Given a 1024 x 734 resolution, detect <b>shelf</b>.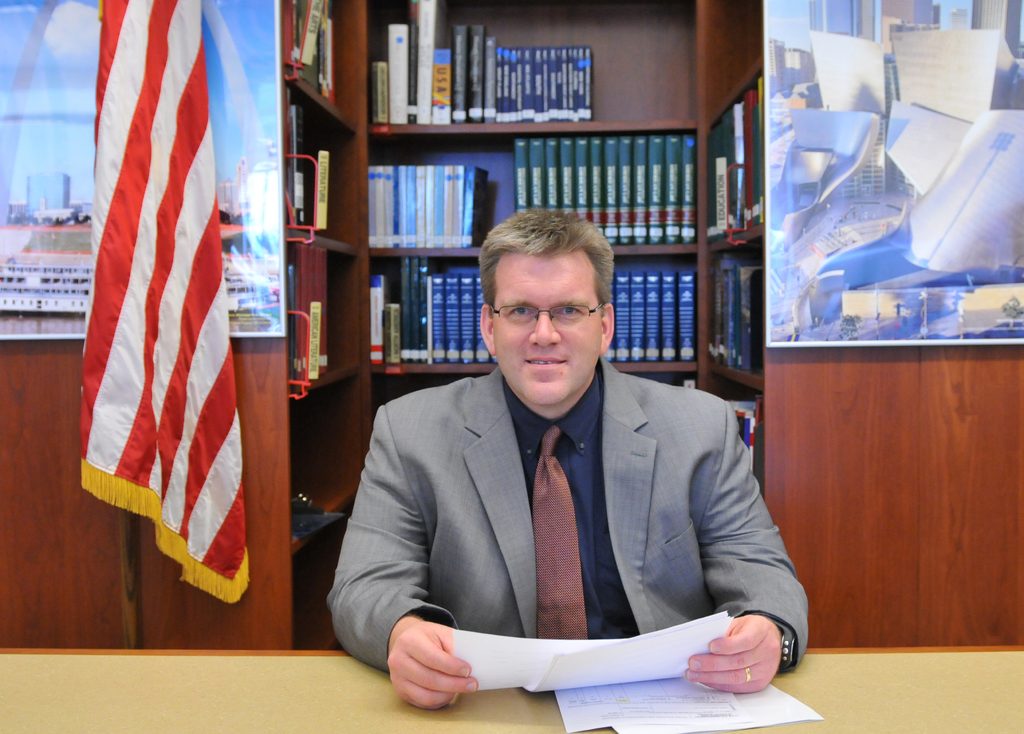
687:0:768:502.
